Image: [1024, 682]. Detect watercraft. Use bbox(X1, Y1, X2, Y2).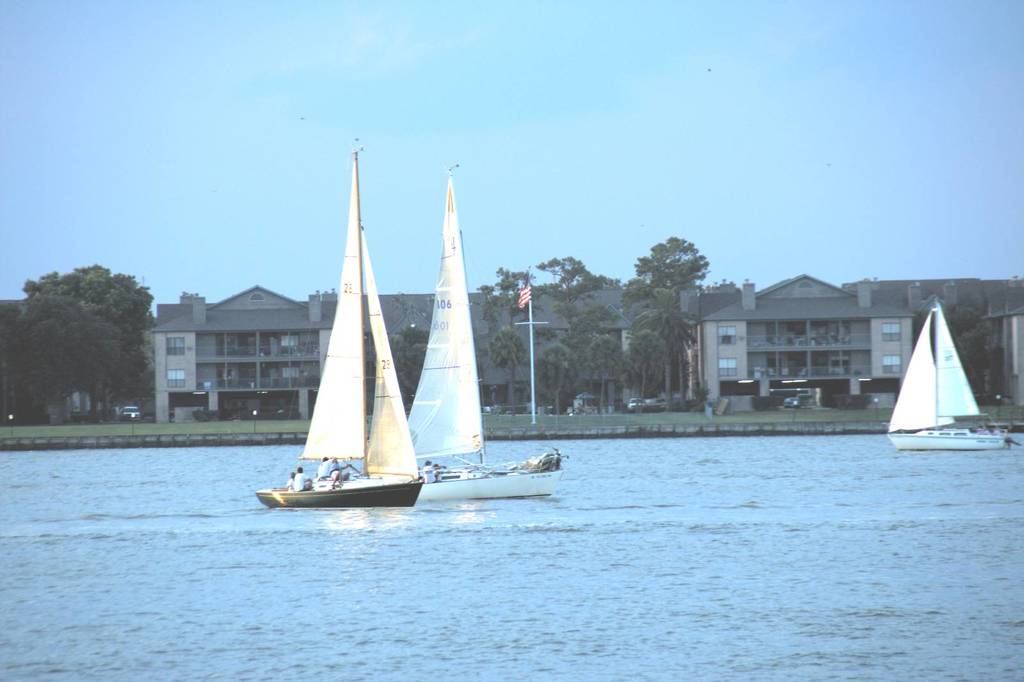
bbox(879, 297, 1018, 453).
